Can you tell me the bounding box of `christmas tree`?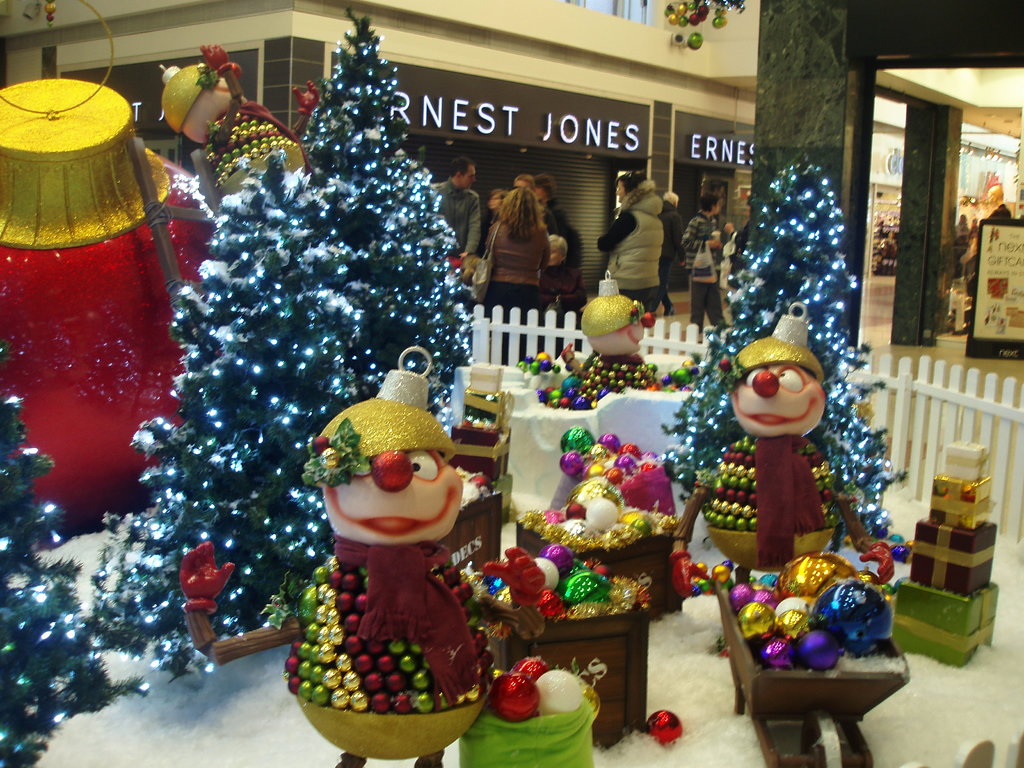
region(657, 142, 920, 575).
